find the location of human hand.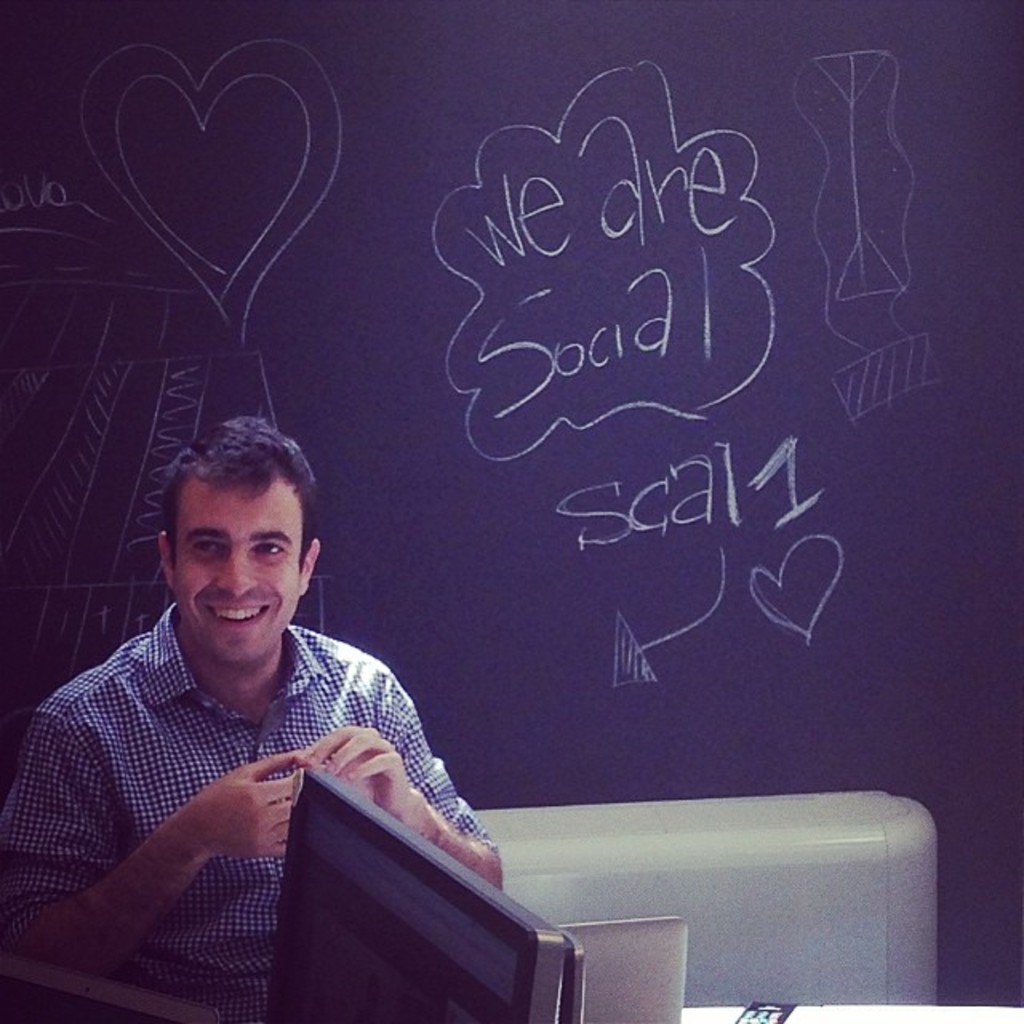
Location: box(309, 742, 438, 856).
